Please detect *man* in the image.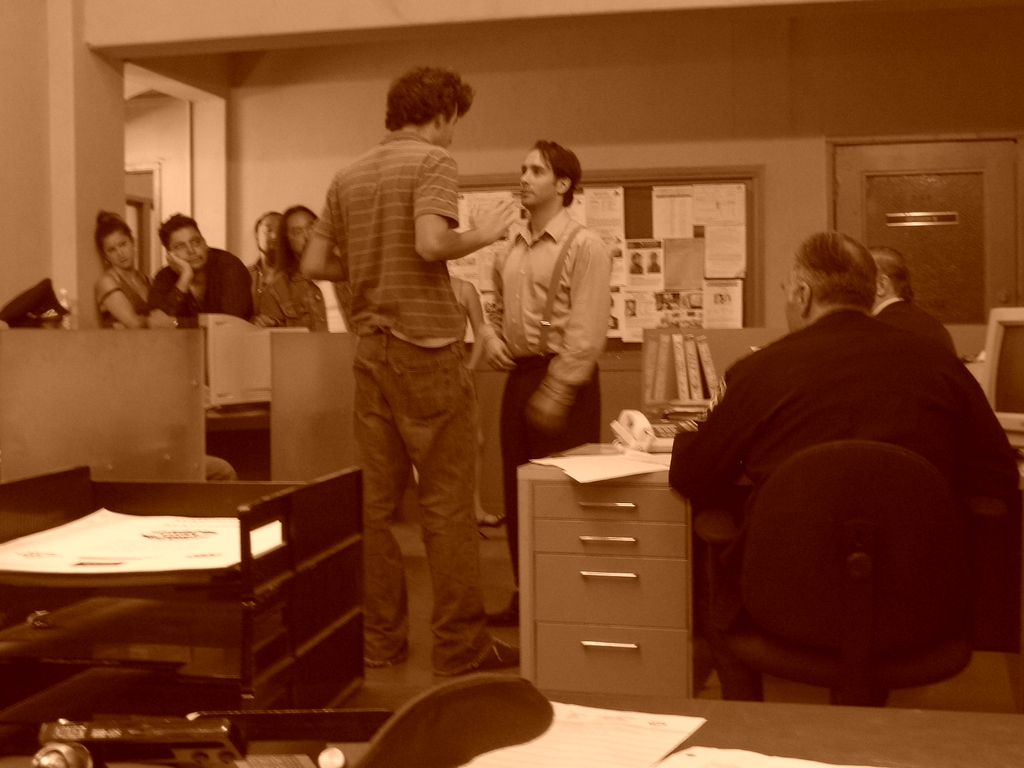
rect(867, 250, 955, 349).
